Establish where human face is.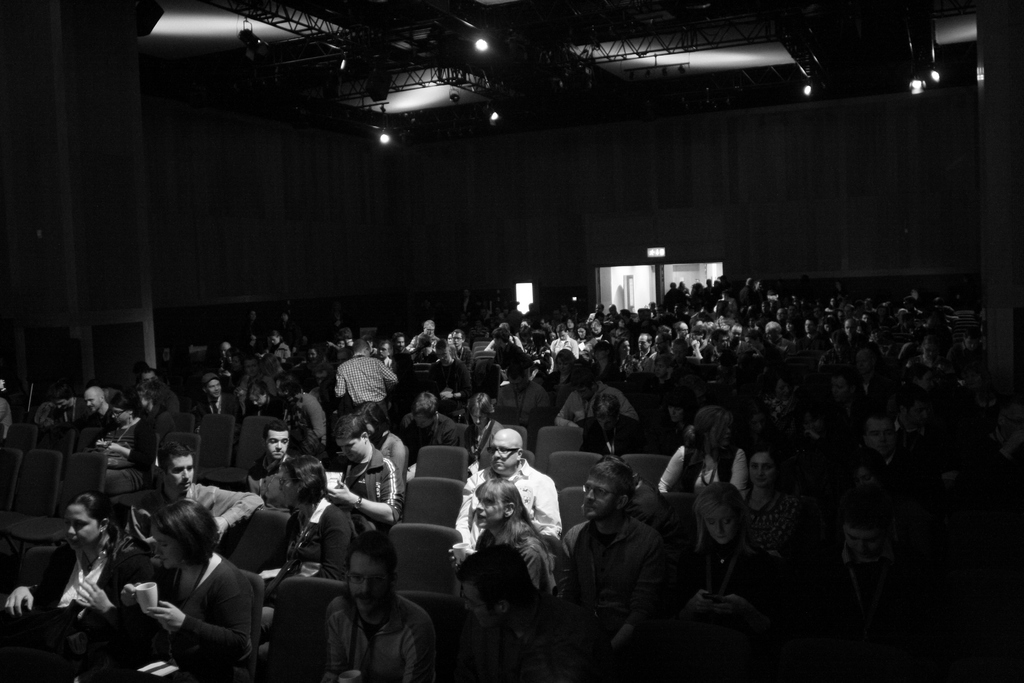
Established at (865, 415, 895, 450).
